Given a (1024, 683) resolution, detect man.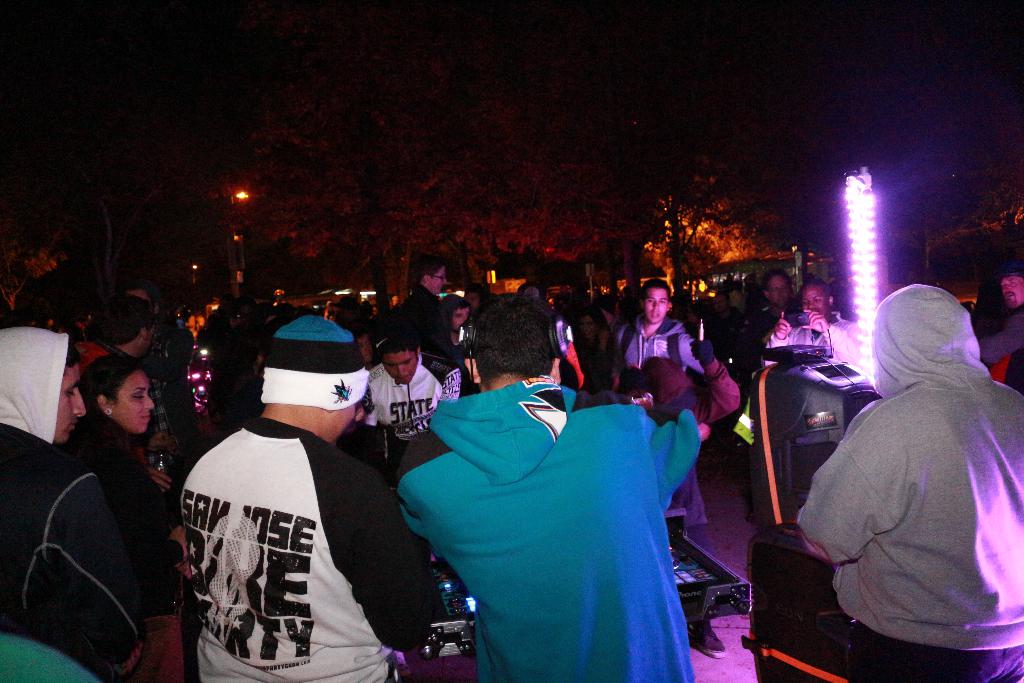
441:297:473:339.
